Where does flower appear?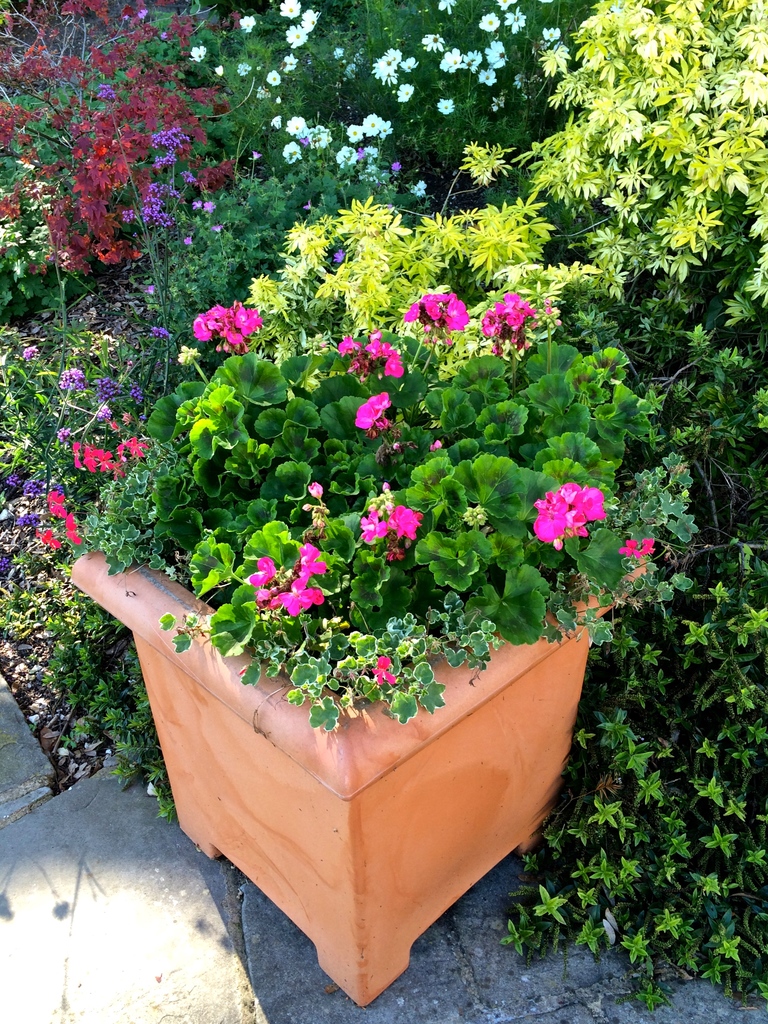
Appears at 195 294 262 354.
